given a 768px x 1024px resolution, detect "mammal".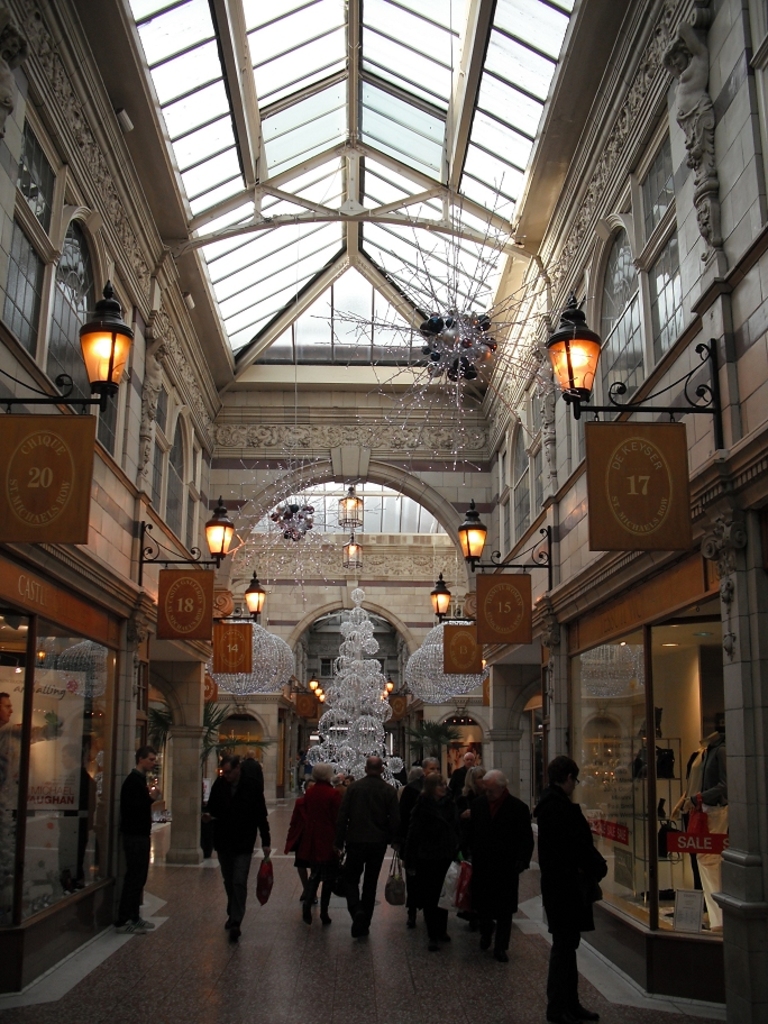
bbox=(458, 748, 485, 778).
